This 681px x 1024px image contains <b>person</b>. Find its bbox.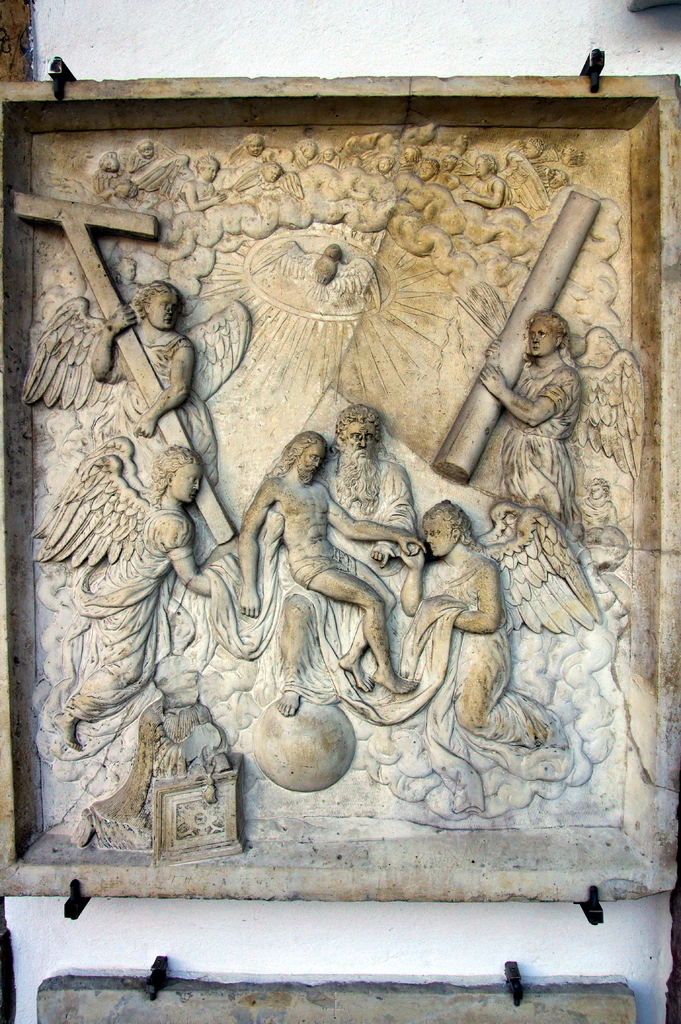
[60, 440, 217, 748].
